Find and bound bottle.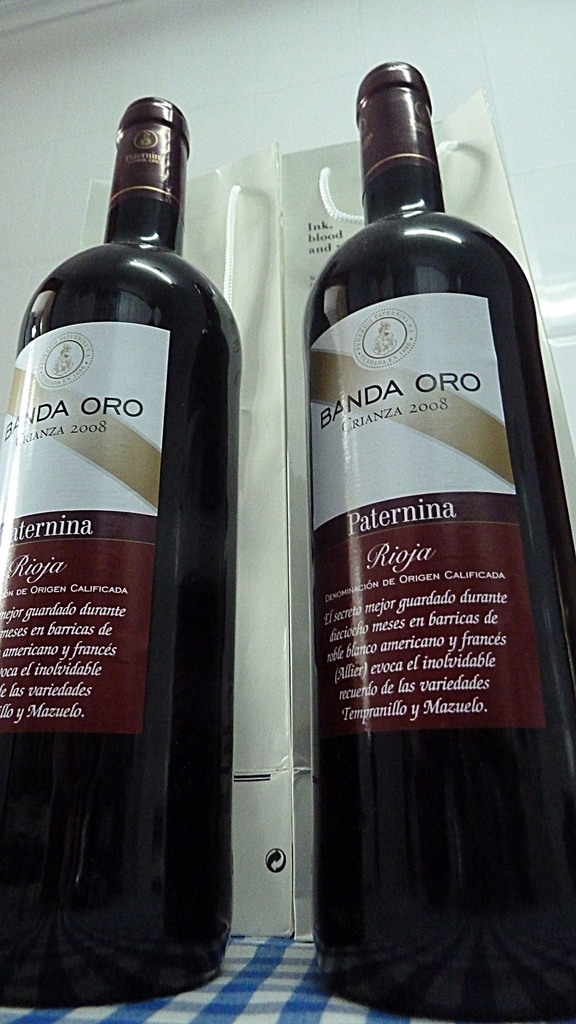
Bound: crop(0, 98, 239, 1009).
